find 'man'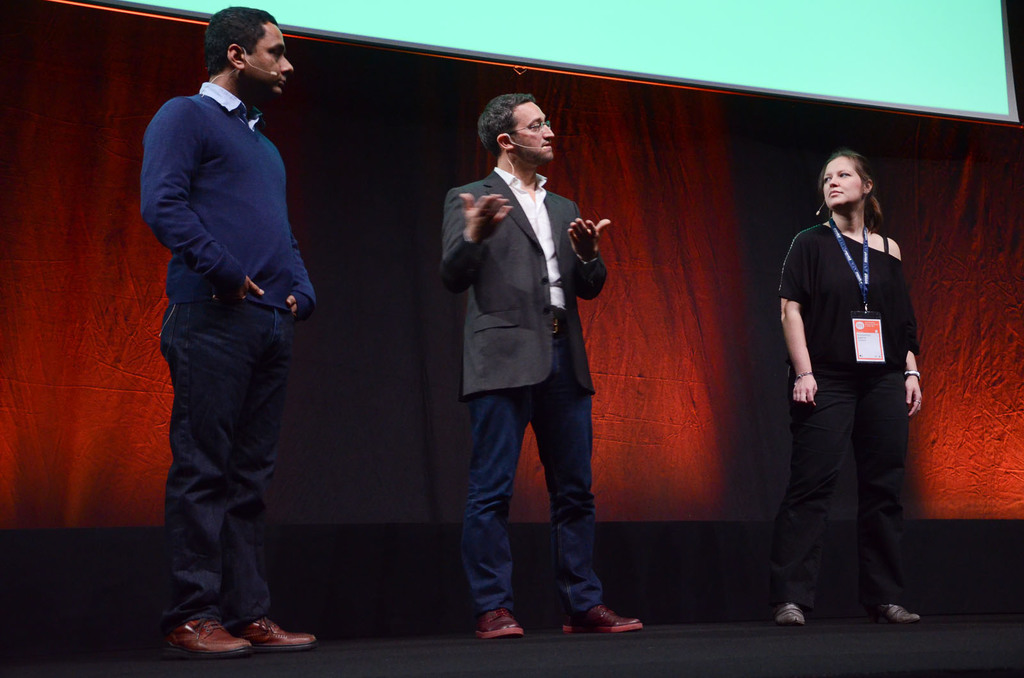
(left=136, top=7, right=317, bottom=658)
